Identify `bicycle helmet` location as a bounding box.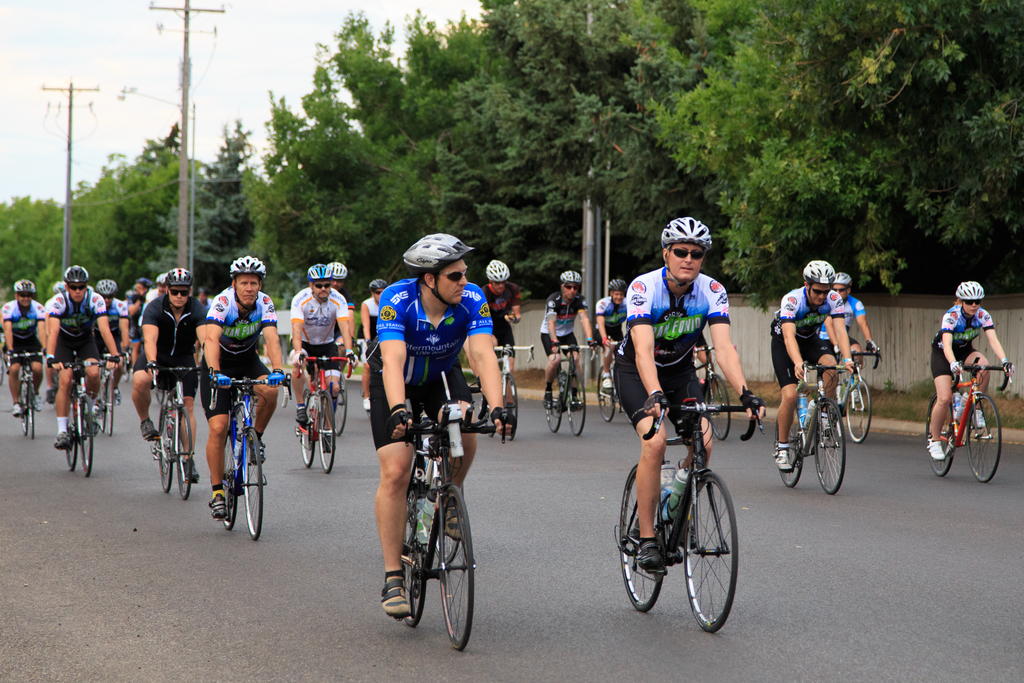
[560, 268, 579, 289].
